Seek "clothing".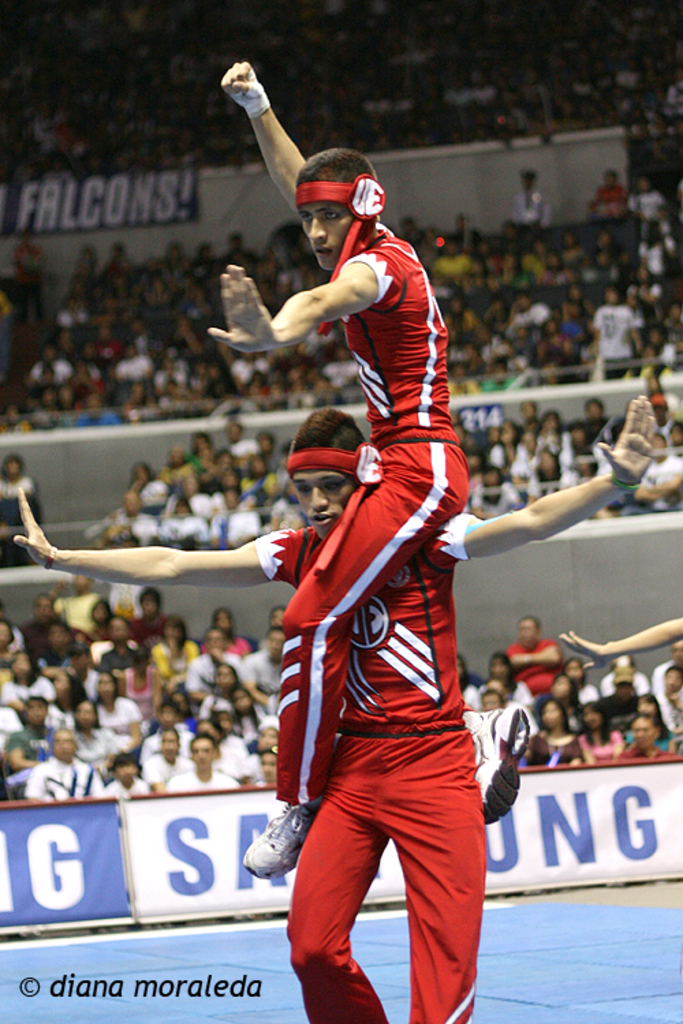
(0,472,42,556).
